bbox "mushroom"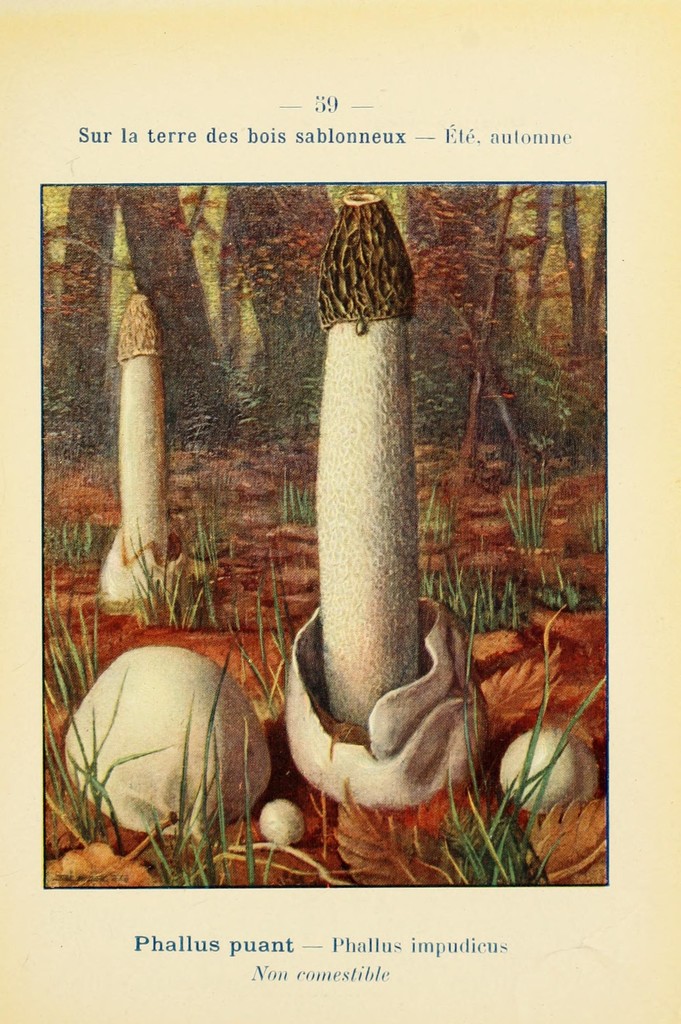
bbox(96, 294, 195, 609)
